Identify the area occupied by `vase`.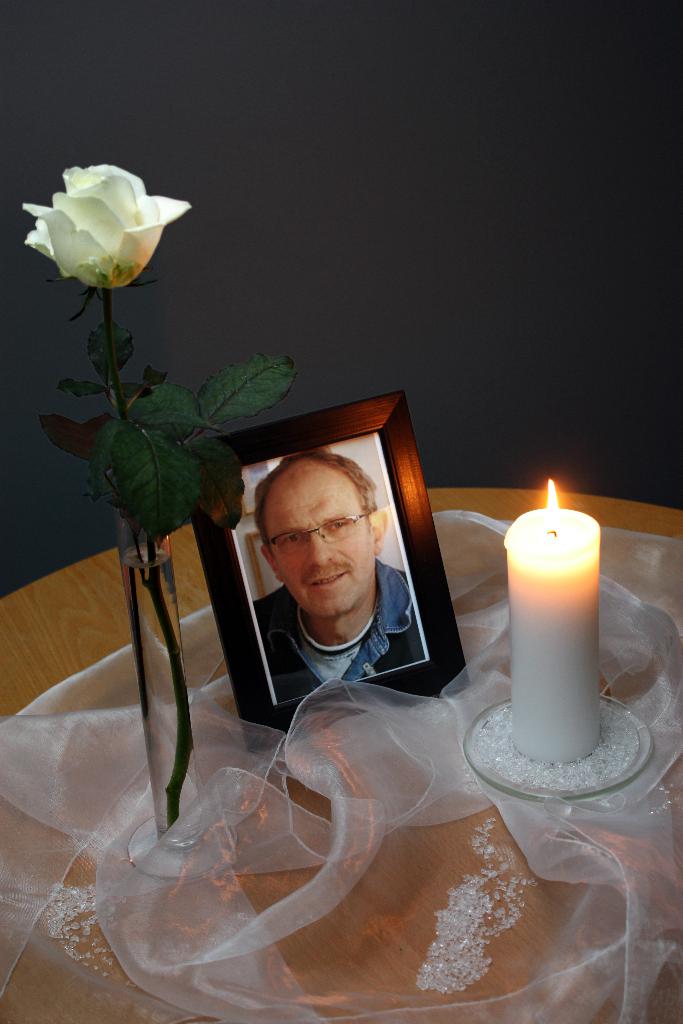
Area: left=122, top=483, right=238, bottom=874.
